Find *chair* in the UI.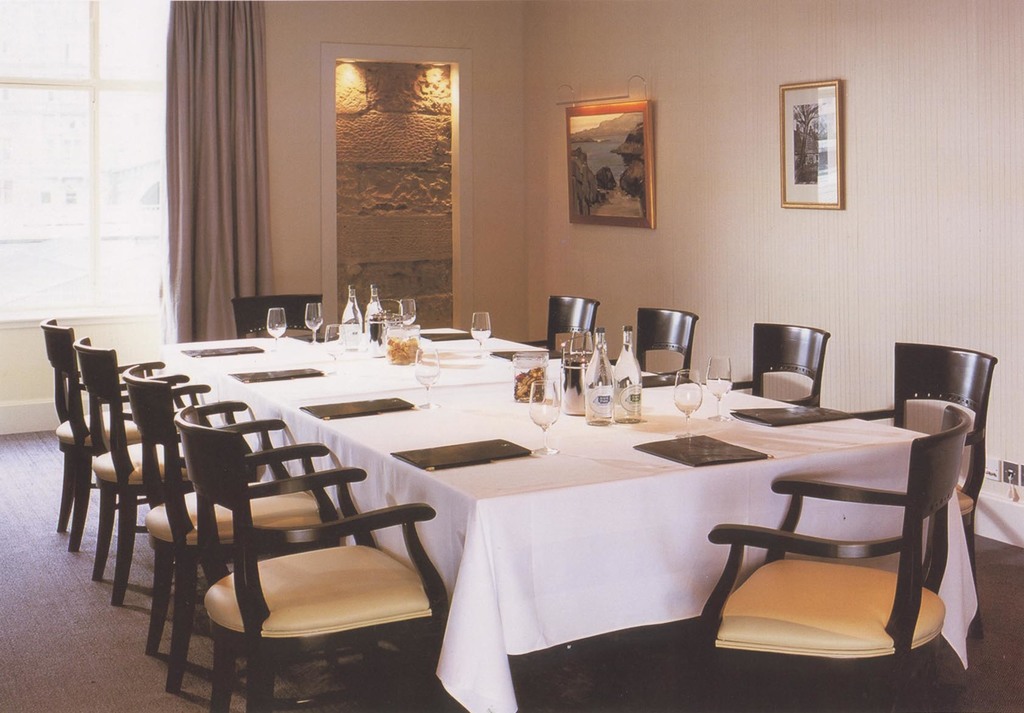
UI element at 847/340/1000/642.
